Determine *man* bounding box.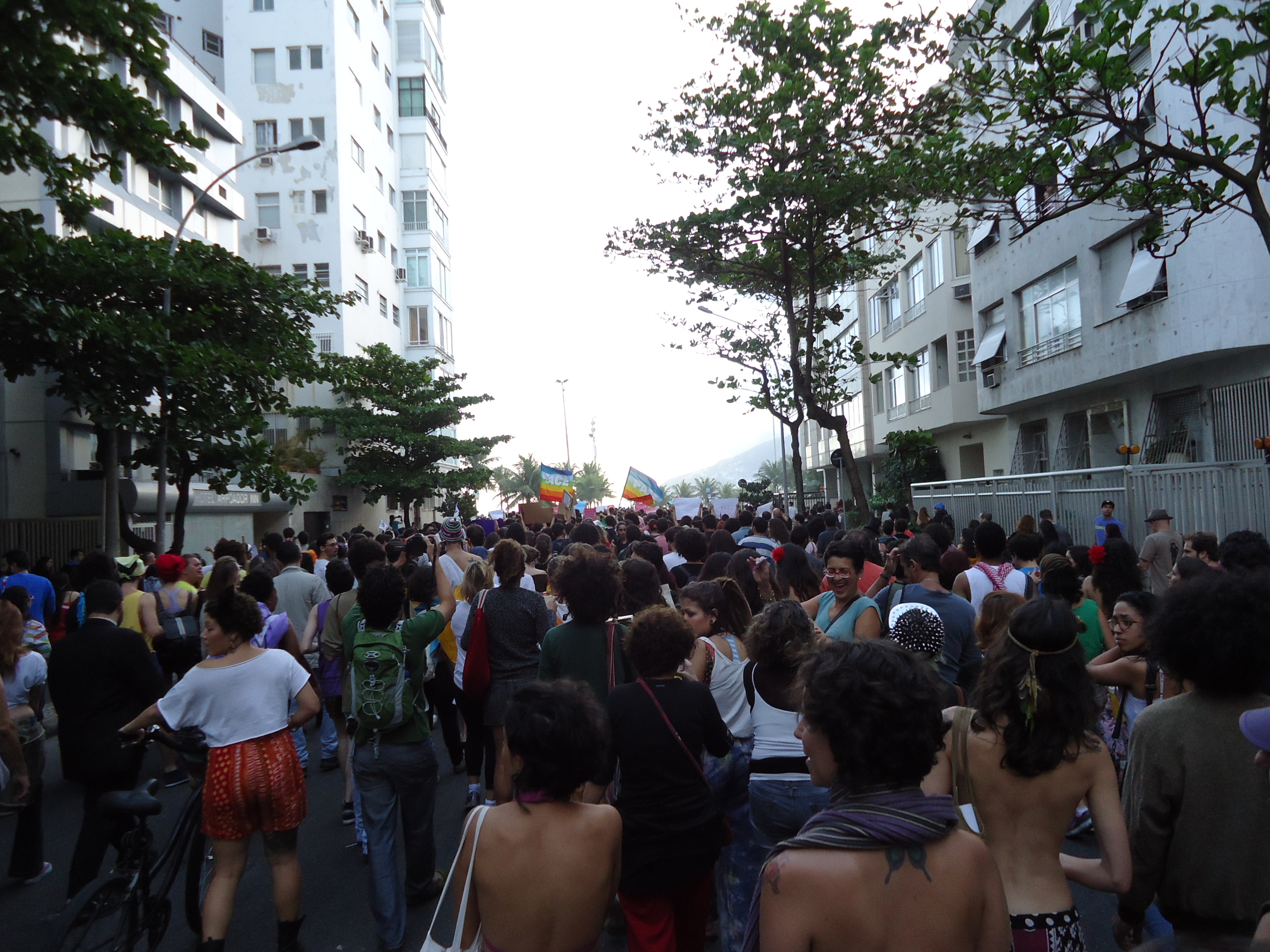
Determined: rect(323, 257, 336, 281).
